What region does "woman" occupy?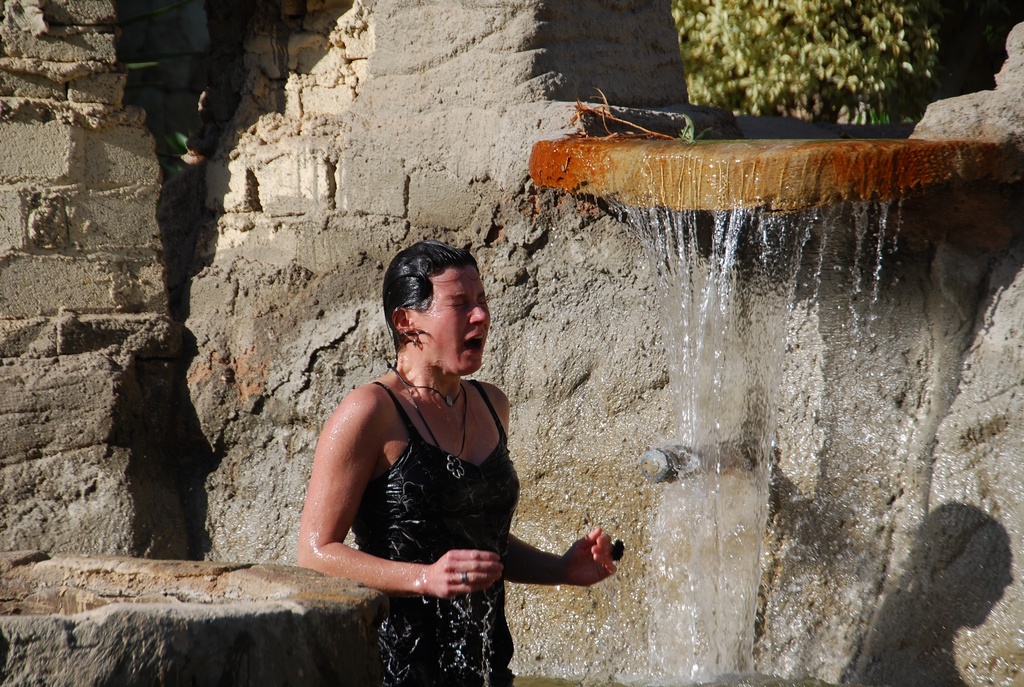
l=271, t=251, r=536, b=669.
